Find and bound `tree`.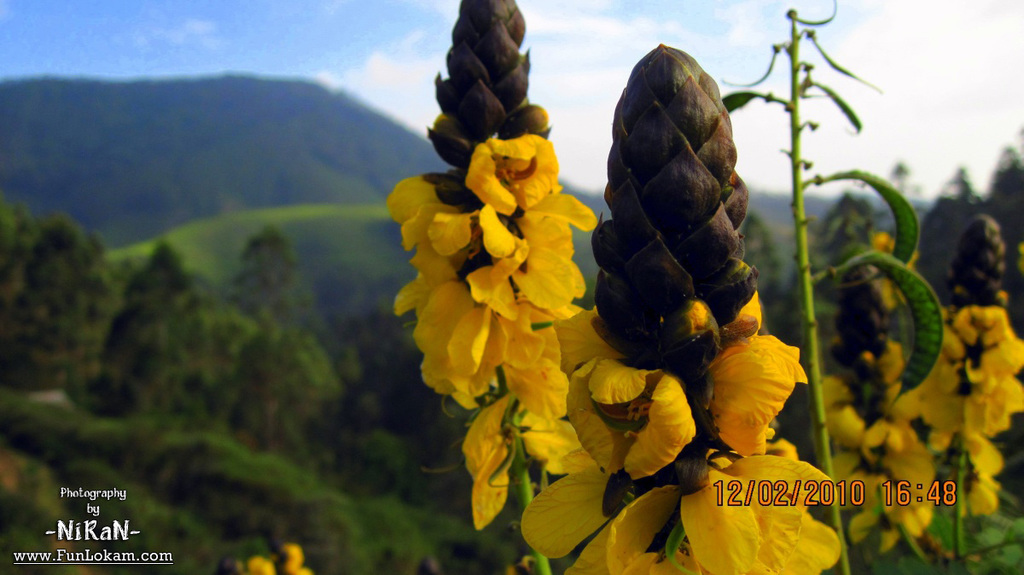
Bound: detection(88, 231, 253, 440).
